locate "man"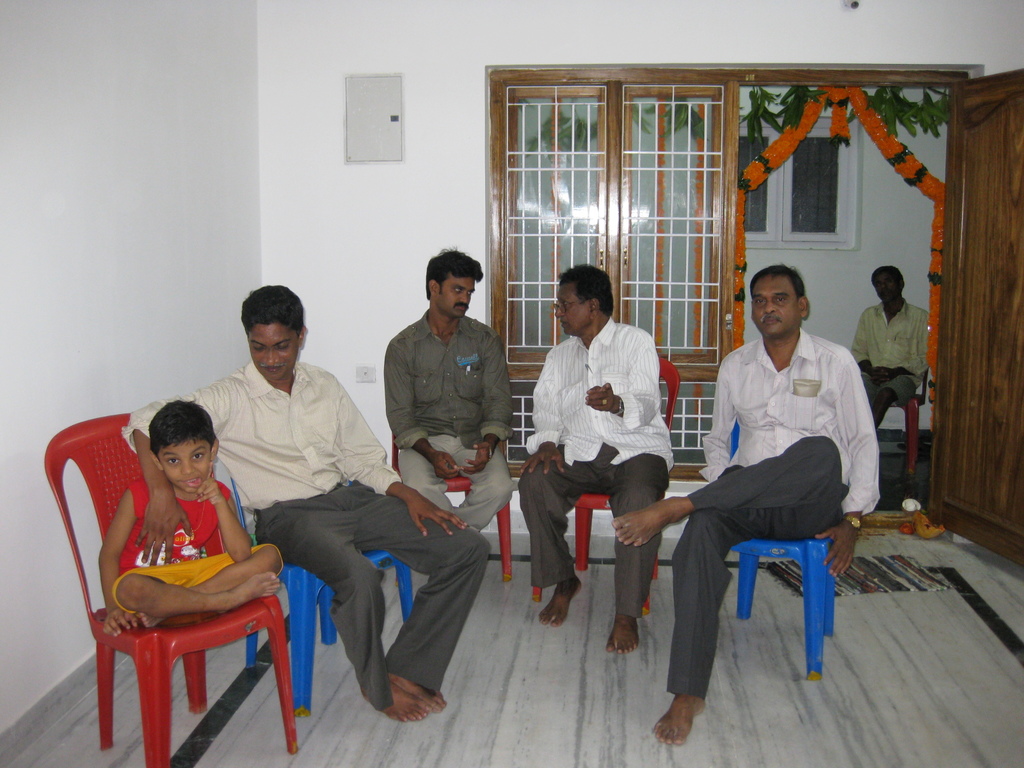
bbox(122, 281, 492, 724)
